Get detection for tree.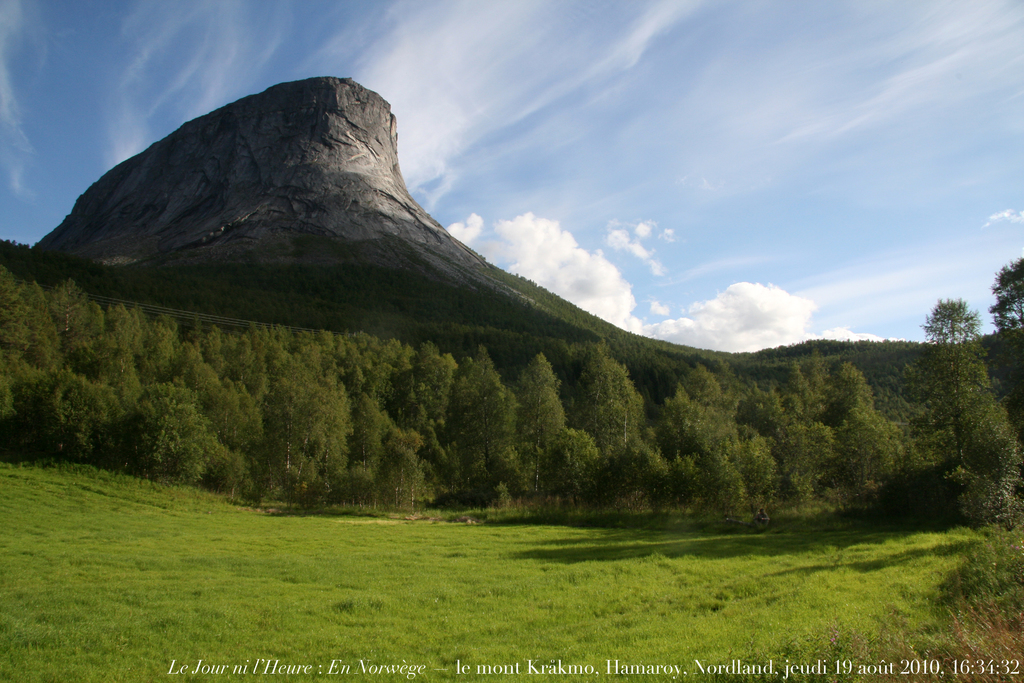
Detection: [984, 249, 1023, 399].
